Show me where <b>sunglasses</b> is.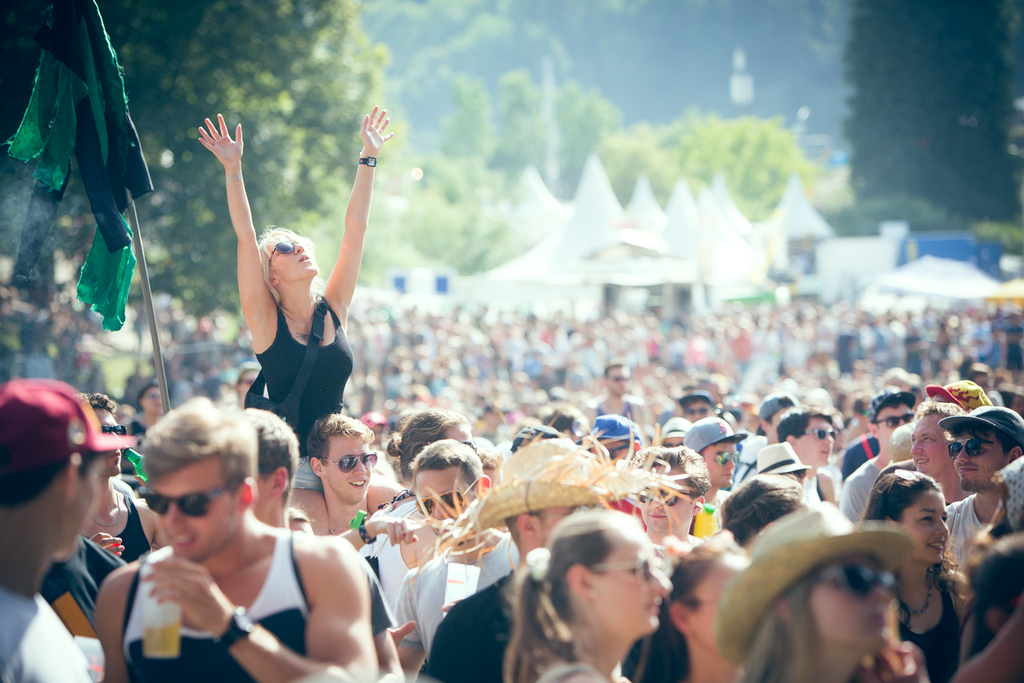
<b>sunglasses</b> is at <region>599, 552, 657, 585</region>.
